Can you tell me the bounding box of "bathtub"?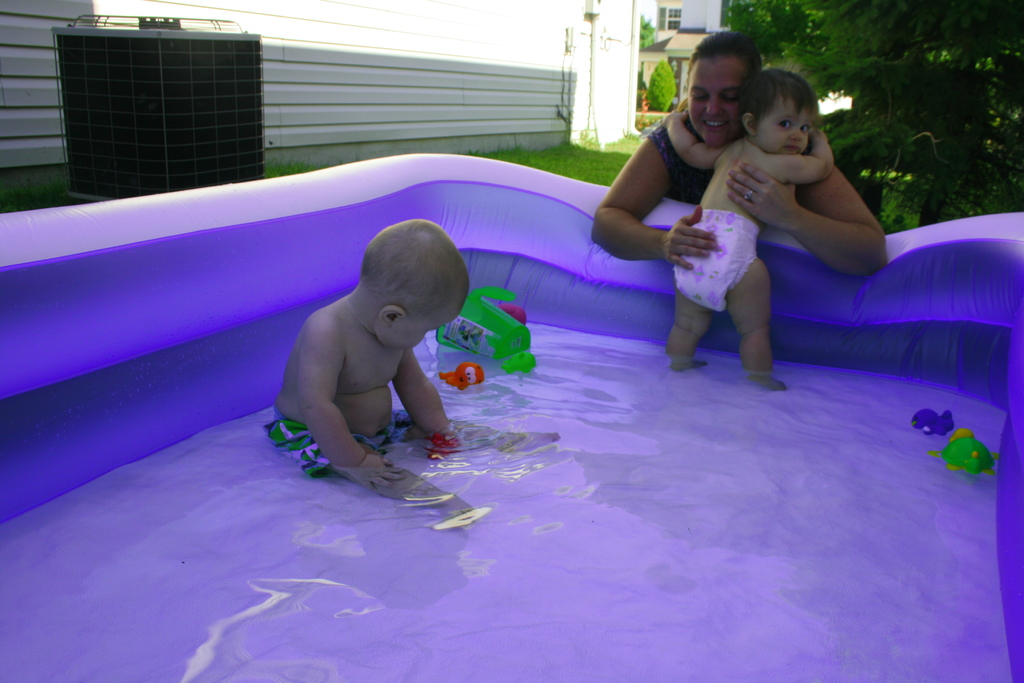
<box>0,152,1023,682</box>.
